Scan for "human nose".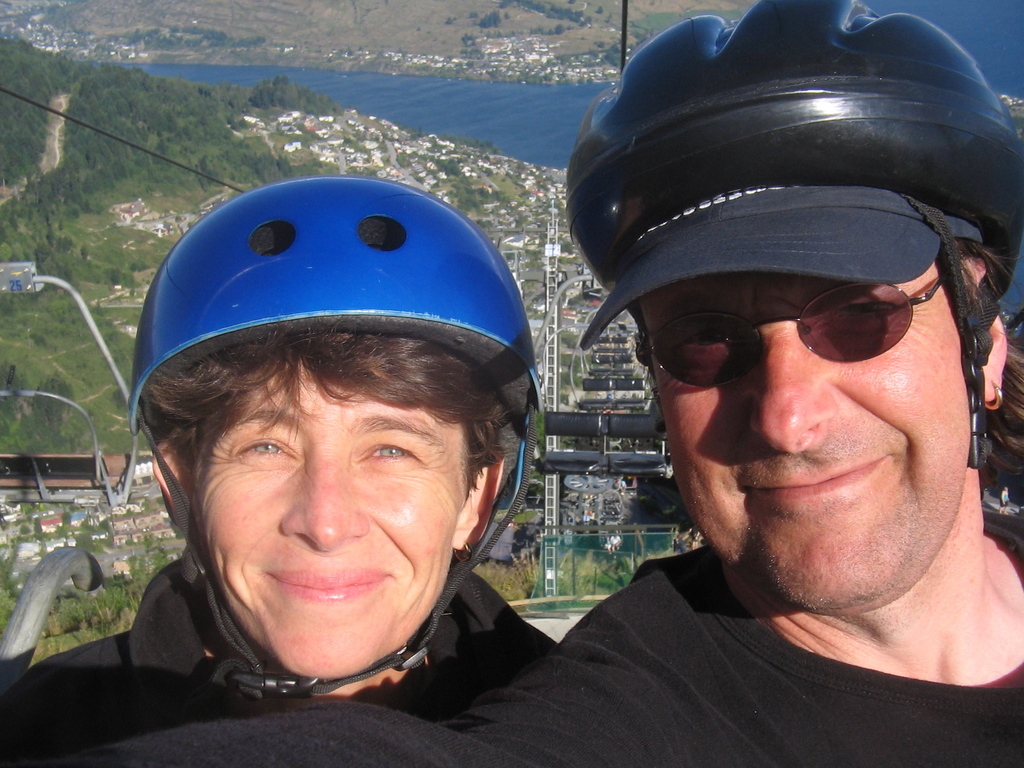
Scan result: [280,462,364,557].
